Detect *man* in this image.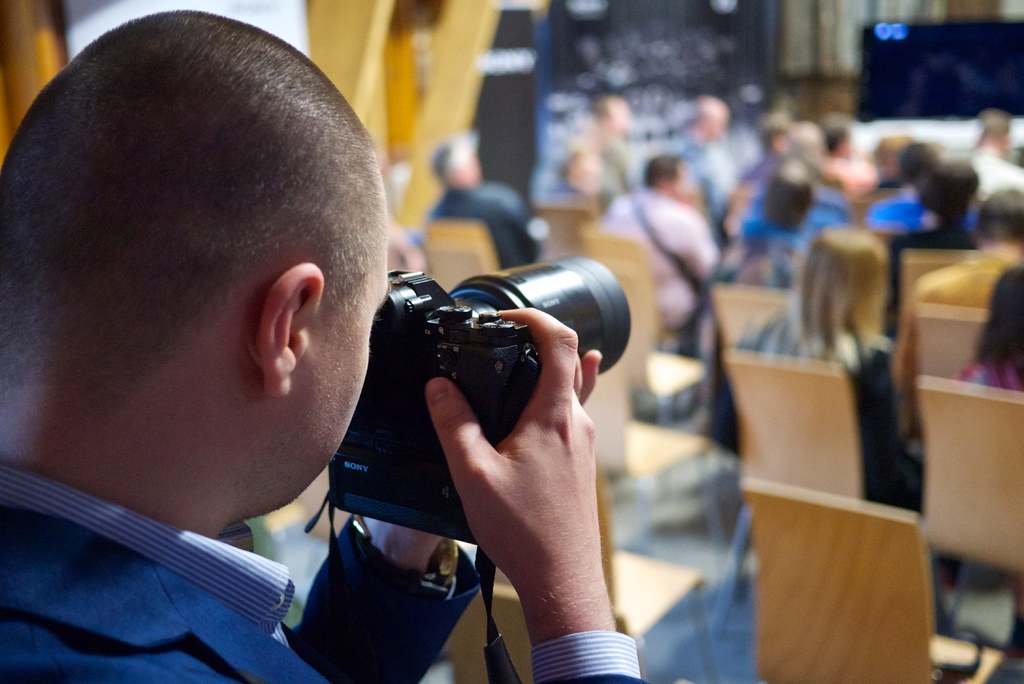
Detection: l=956, t=113, r=1023, b=199.
